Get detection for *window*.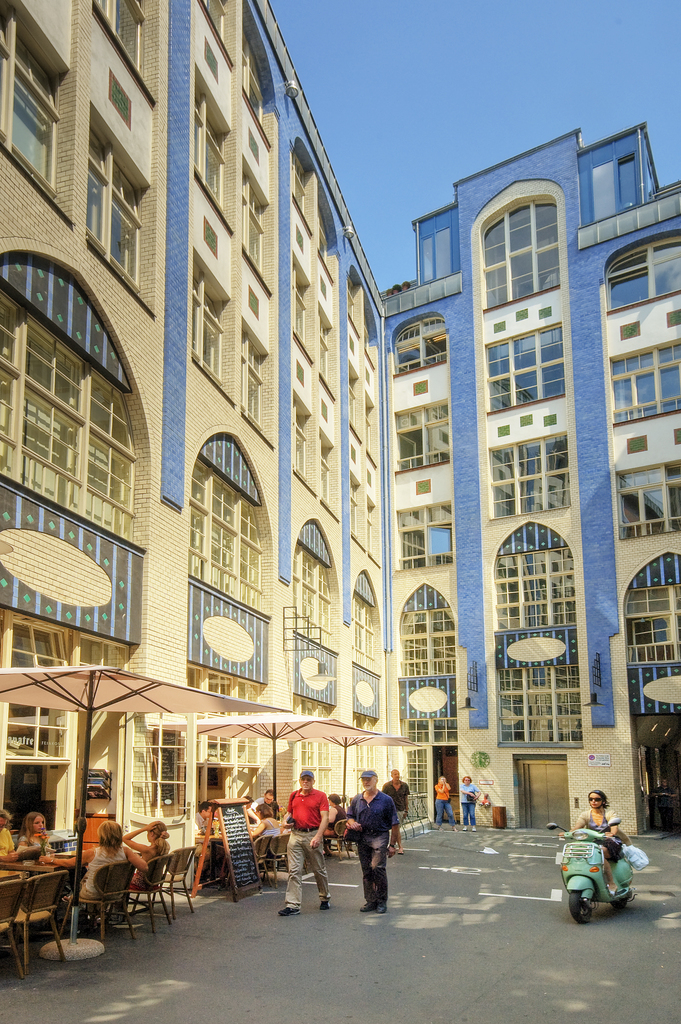
Detection: locate(406, 744, 424, 814).
